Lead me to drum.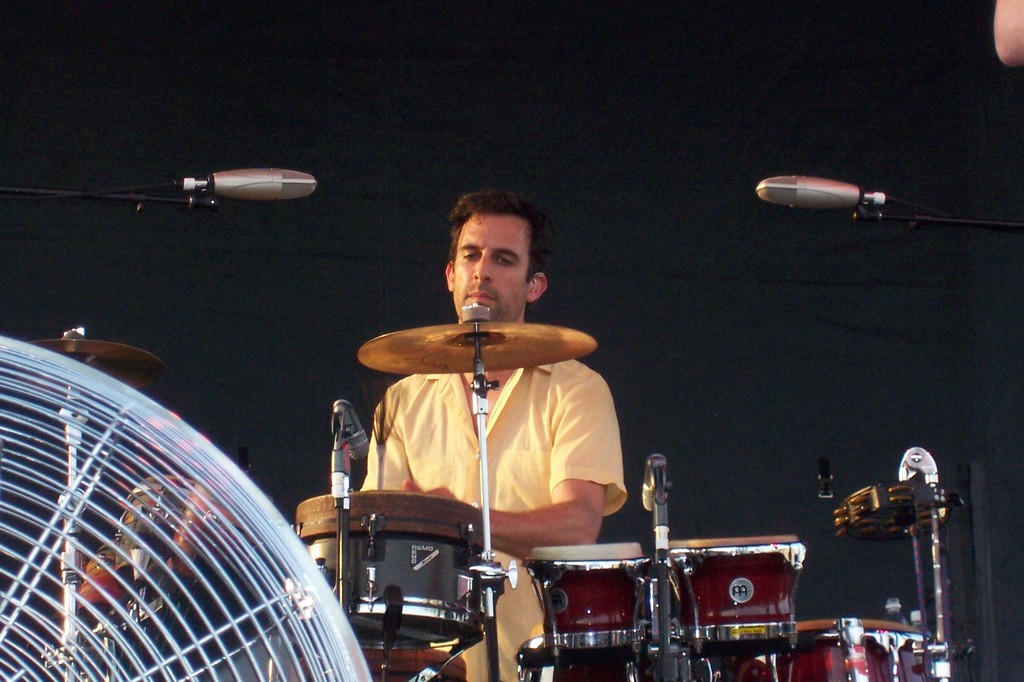
Lead to pyautogui.locateOnScreen(731, 645, 772, 681).
